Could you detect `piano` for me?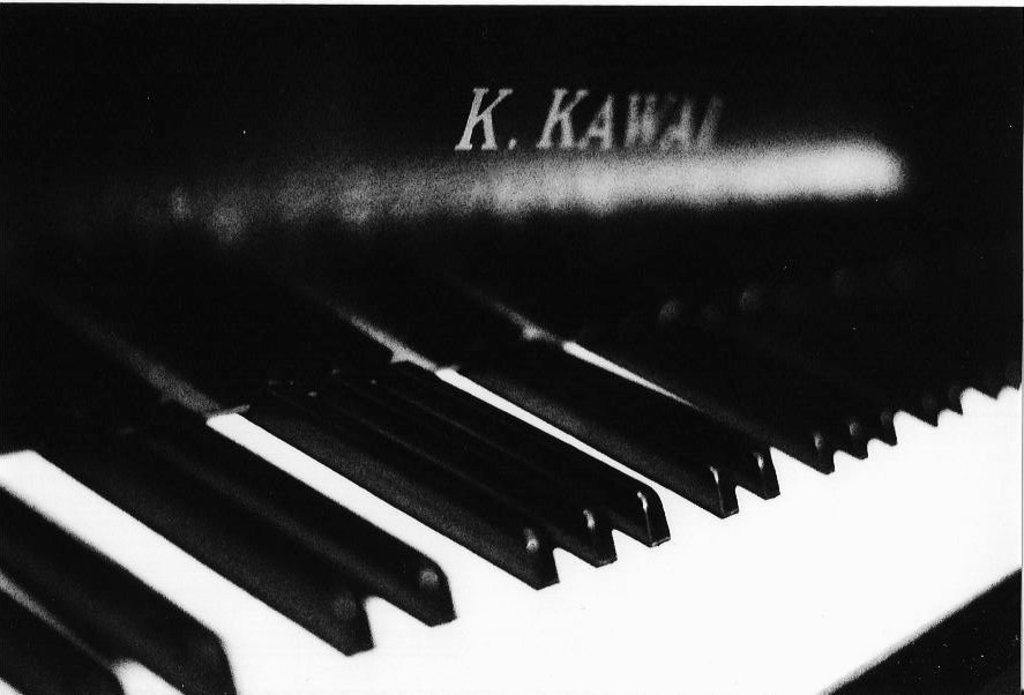
Detection result: region(0, 0, 1023, 692).
